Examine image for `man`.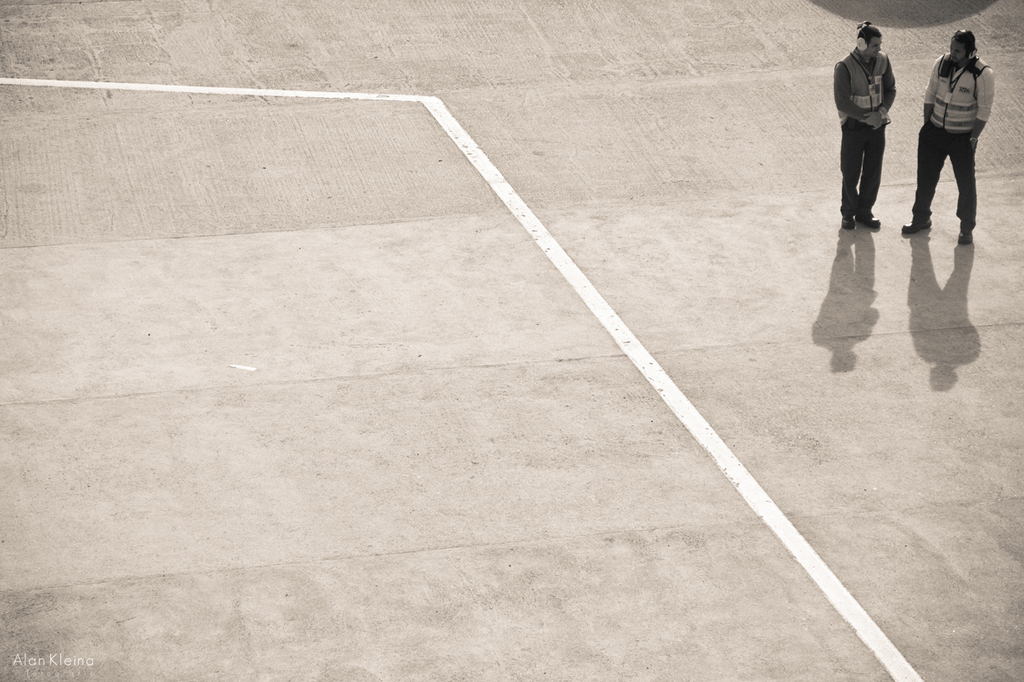
Examination result: (x1=927, y1=17, x2=1001, y2=235).
